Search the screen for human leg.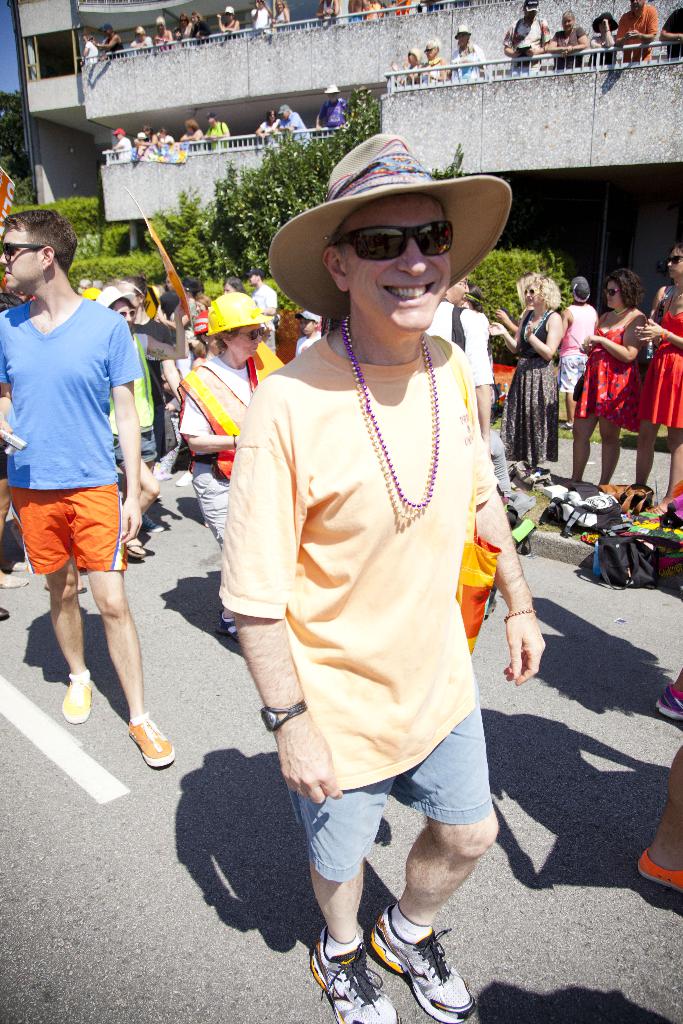
Found at box(93, 577, 172, 764).
